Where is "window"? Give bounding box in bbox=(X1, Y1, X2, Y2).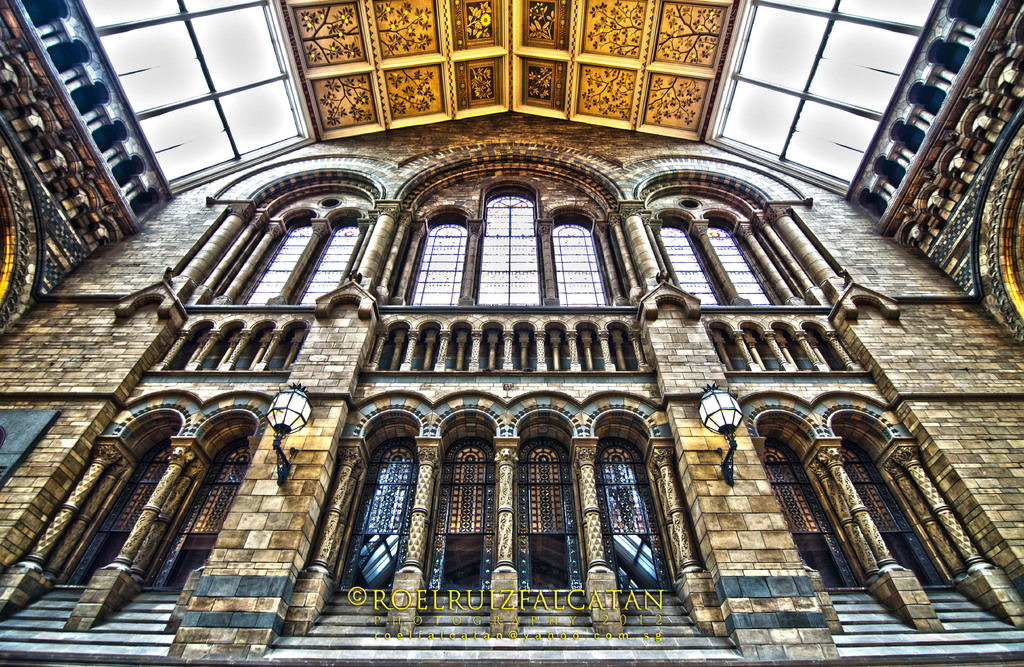
bbox=(766, 413, 956, 590).
